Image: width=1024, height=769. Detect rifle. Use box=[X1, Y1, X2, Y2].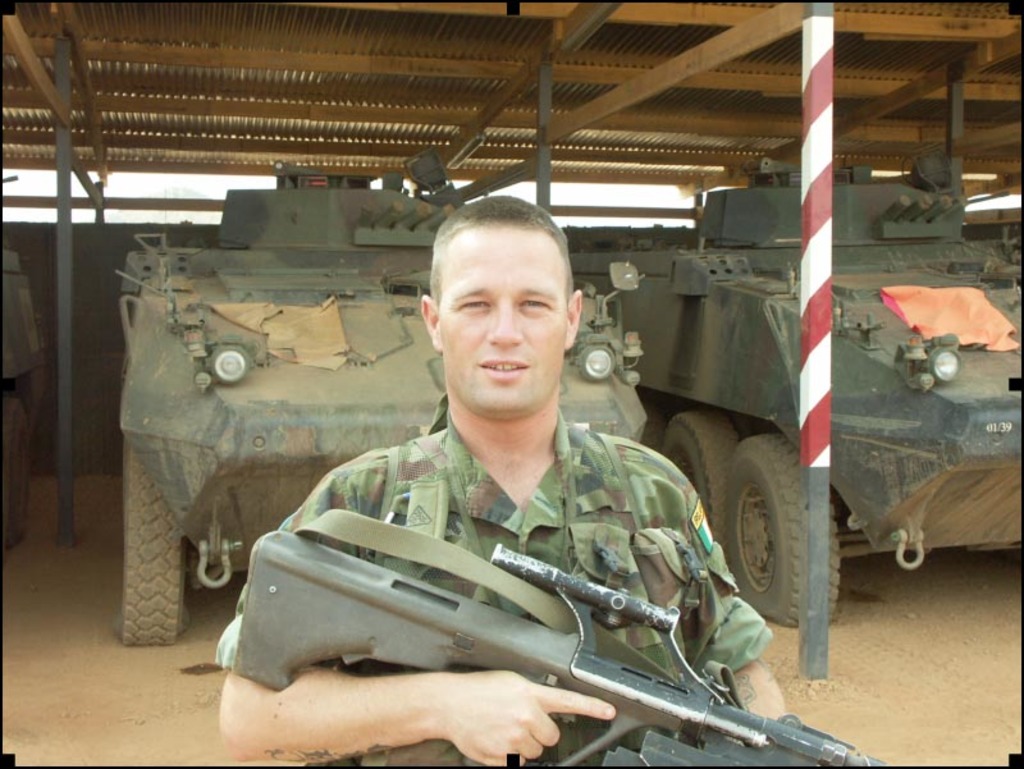
box=[230, 505, 887, 768].
